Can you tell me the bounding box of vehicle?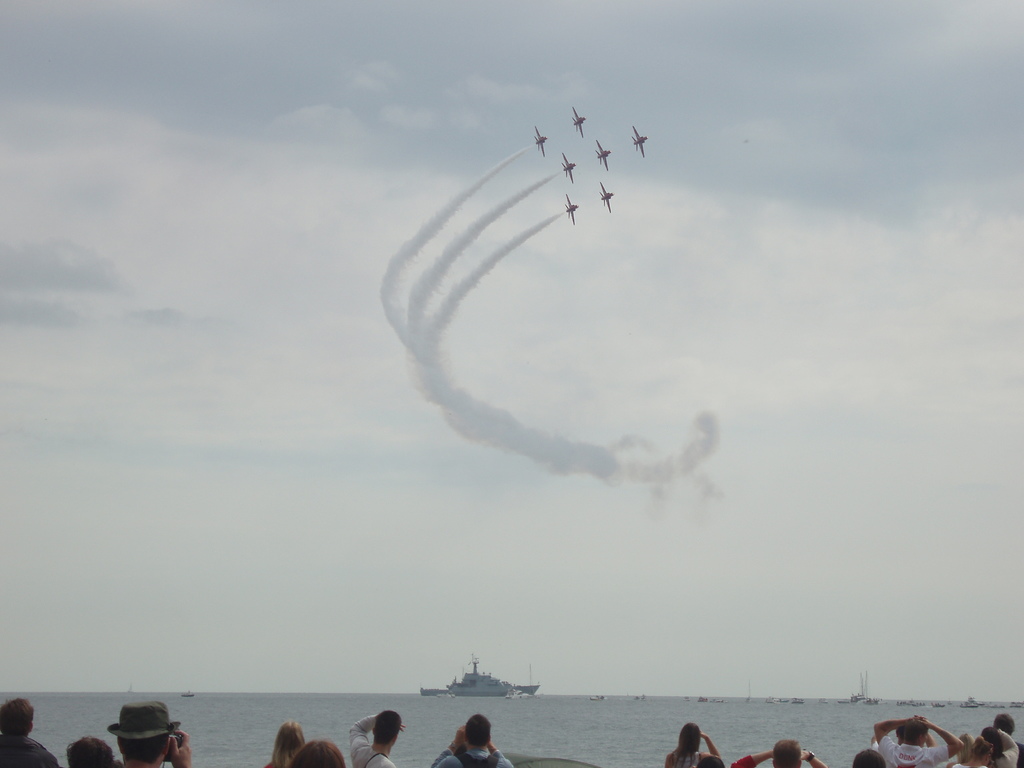
bbox(417, 651, 540, 698).
